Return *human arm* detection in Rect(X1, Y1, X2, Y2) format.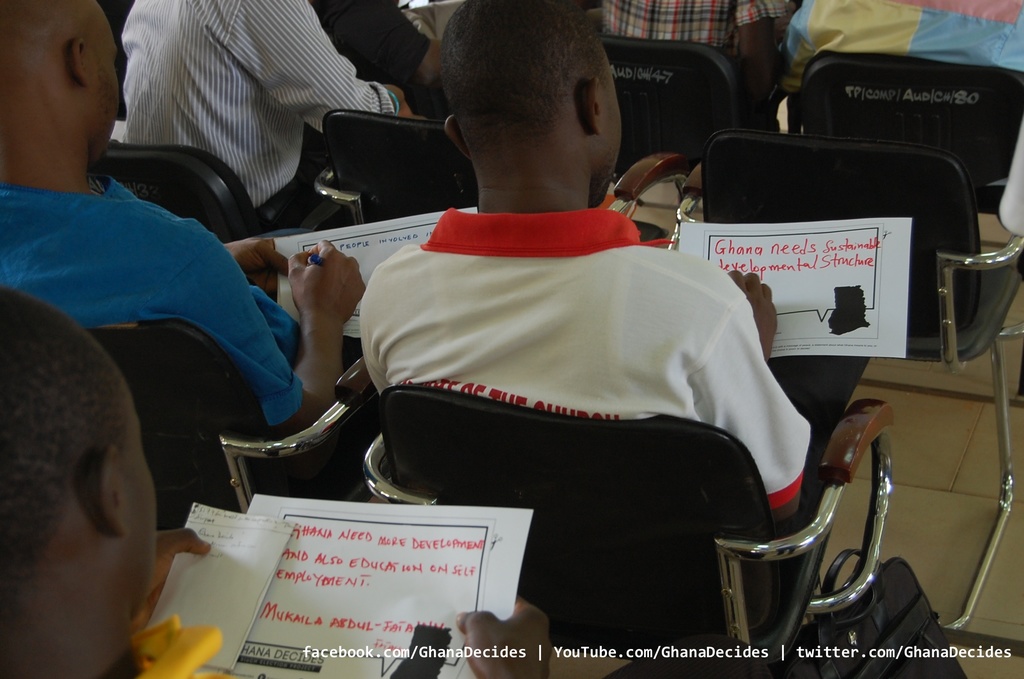
Rect(441, 591, 566, 678).
